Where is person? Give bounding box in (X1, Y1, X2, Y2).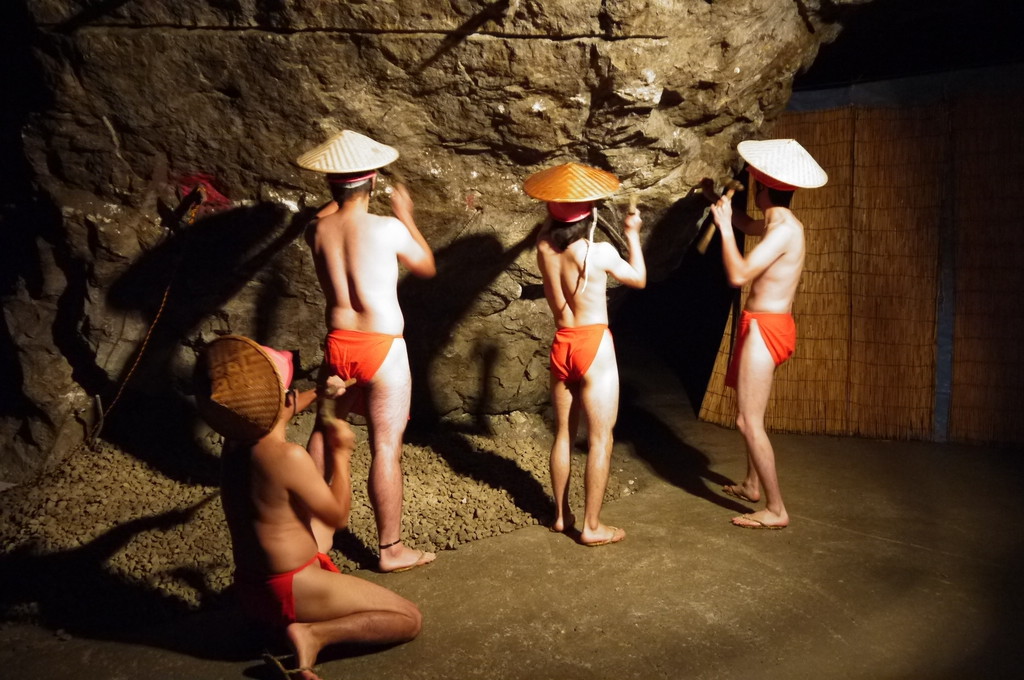
(700, 152, 834, 561).
